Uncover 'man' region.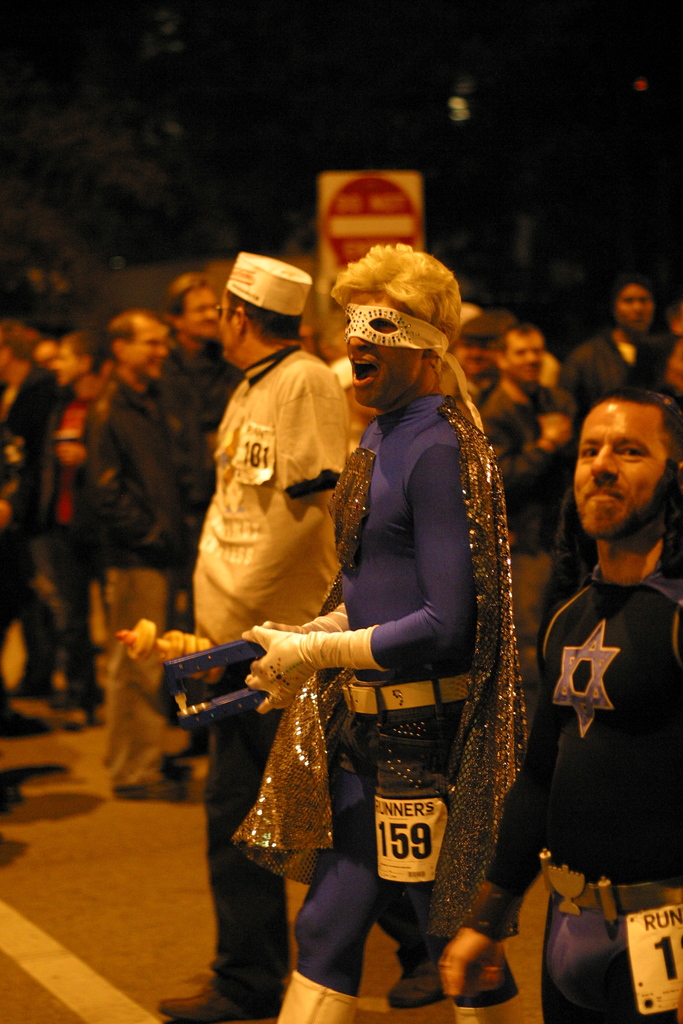
Uncovered: BBox(478, 317, 582, 640).
